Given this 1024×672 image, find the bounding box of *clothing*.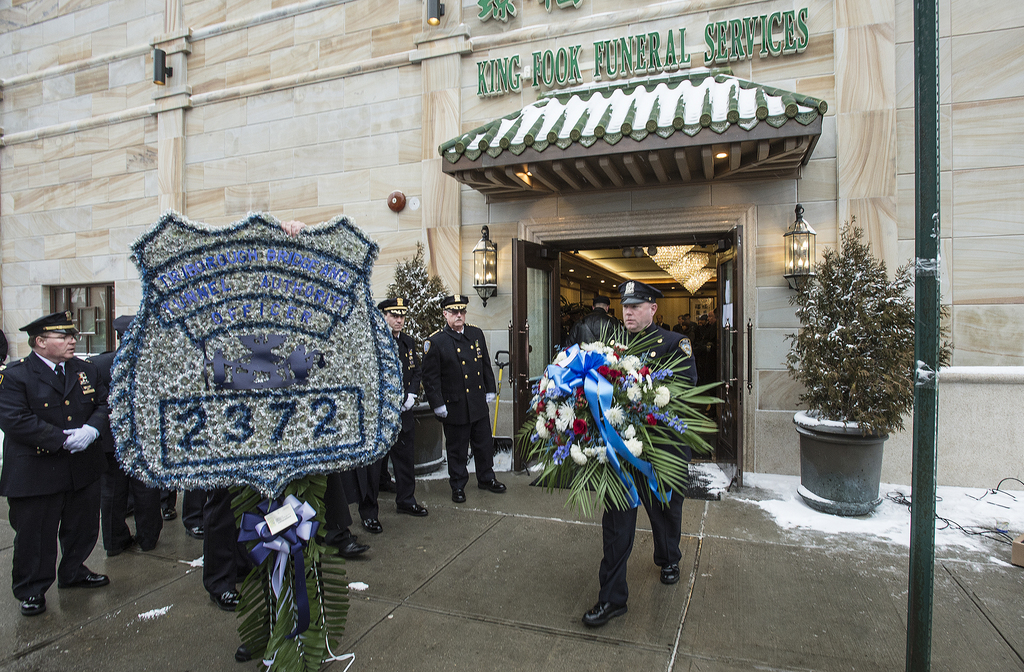
{"left": 328, "top": 459, "right": 391, "bottom": 550}.
